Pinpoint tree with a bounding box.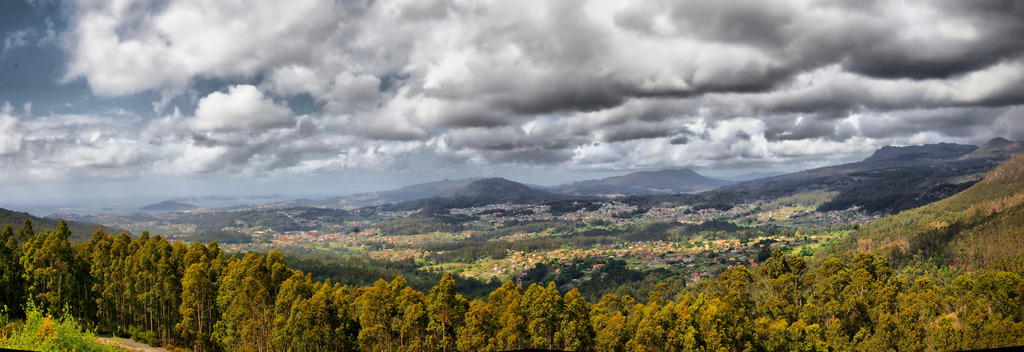
l=0, t=219, r=24, b=319.
